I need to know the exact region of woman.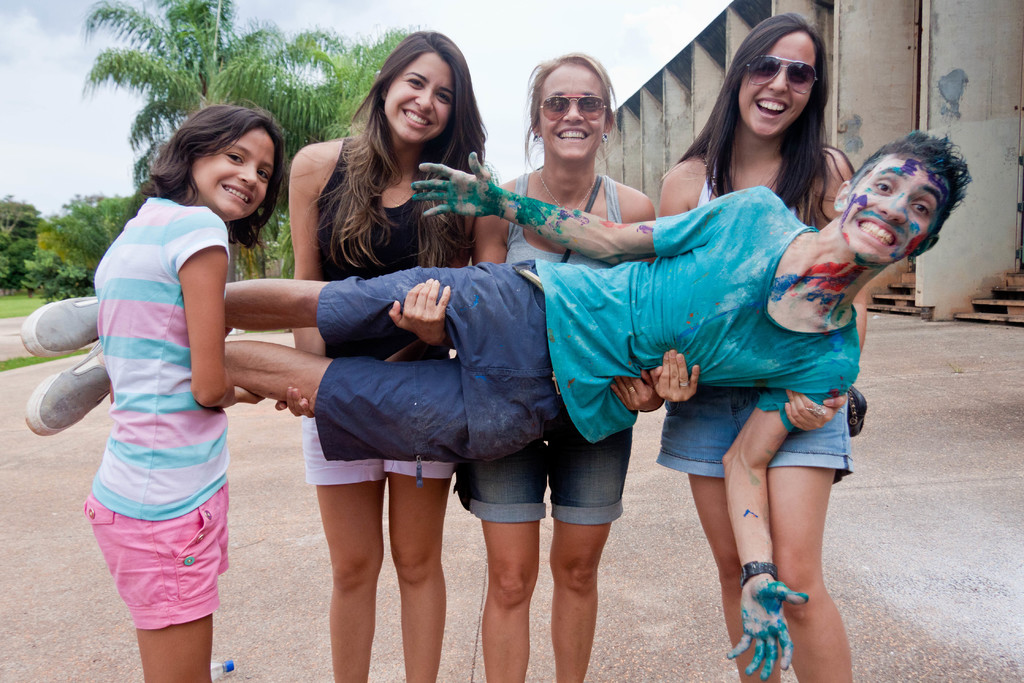
Region: [x1=390, y1=50, x2=657, y2=682].
